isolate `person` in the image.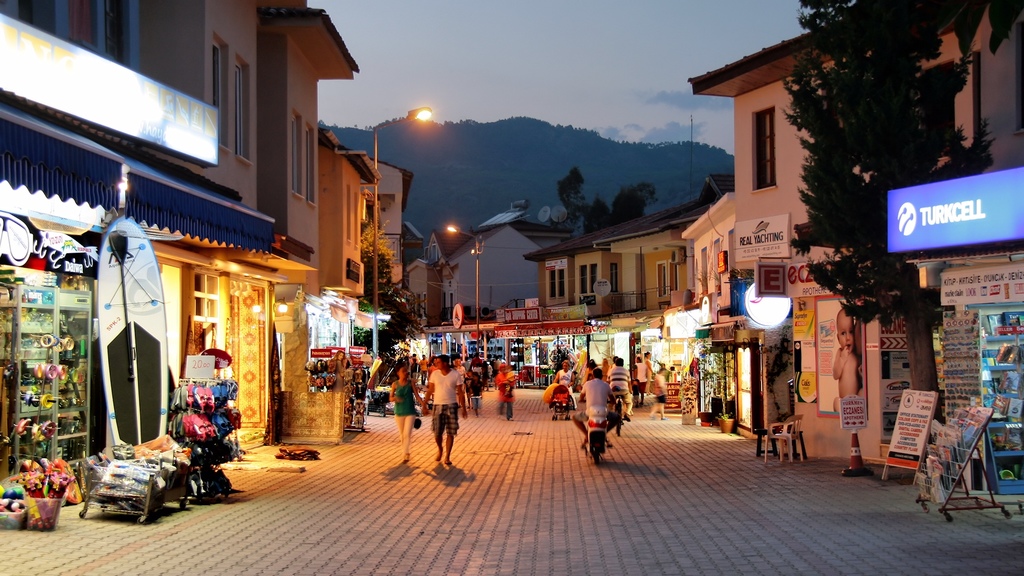
Isolated region: bbox(832, 301, 863, 413).
